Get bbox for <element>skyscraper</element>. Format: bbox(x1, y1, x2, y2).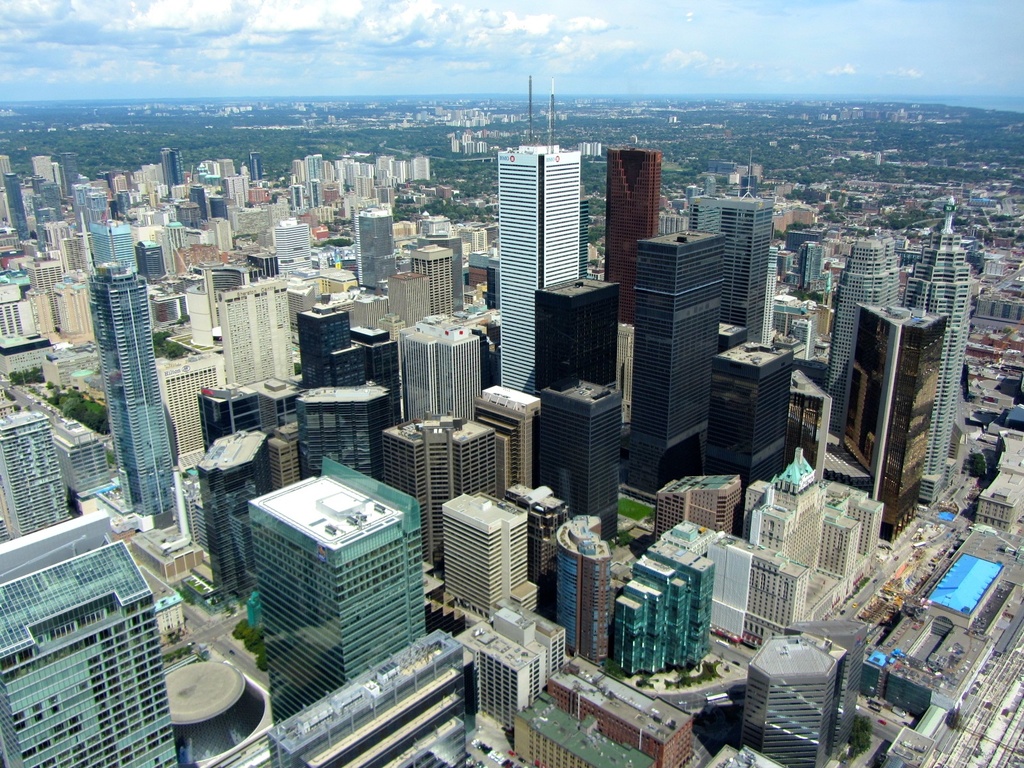
bbox(688, 184, 767, 349).
